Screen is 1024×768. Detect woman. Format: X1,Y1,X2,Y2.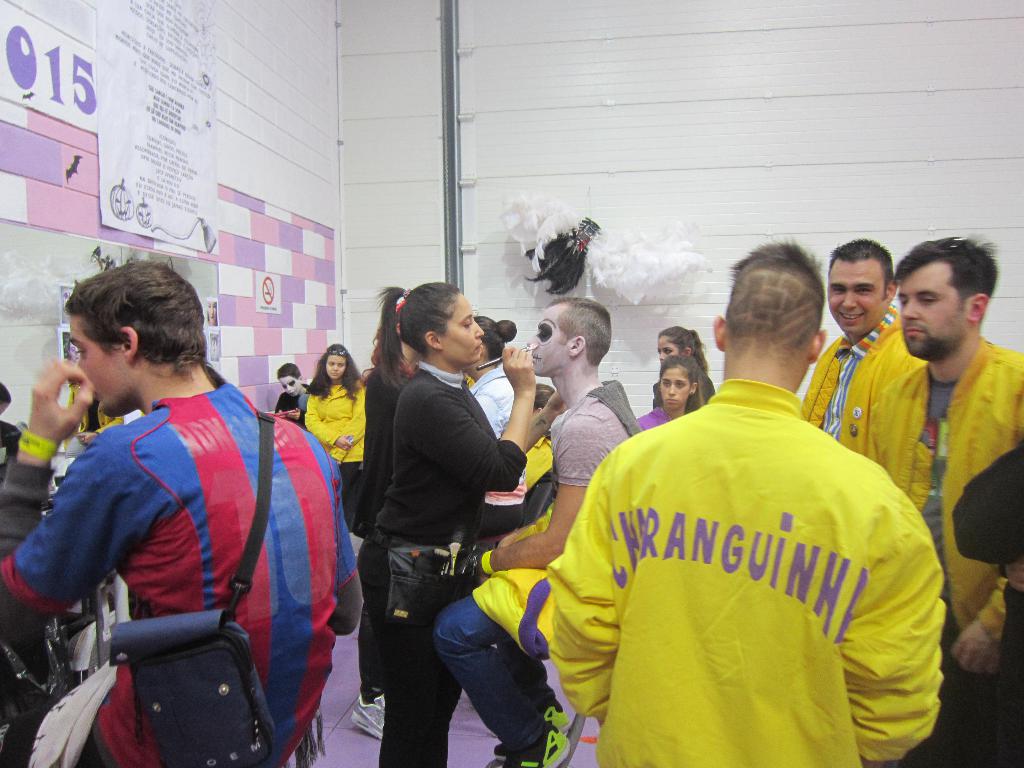
302,340,380,531.
